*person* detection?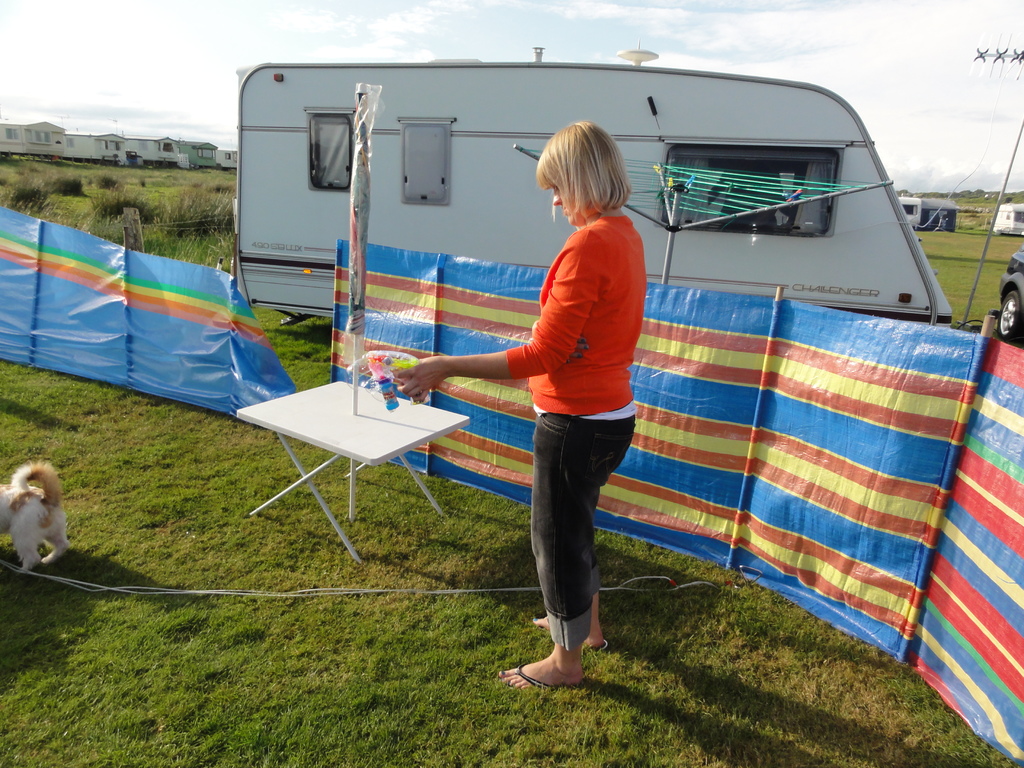
<region>442, 156, 662, 688</region>
